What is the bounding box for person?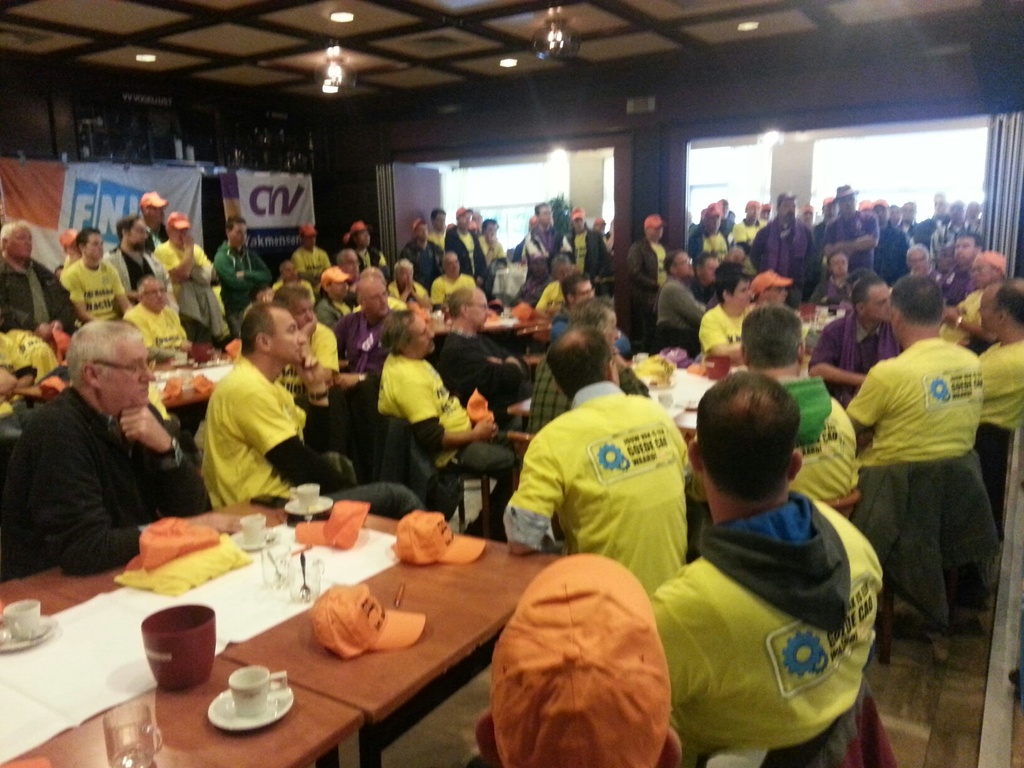
x1=55, y1=225, x2=132, y2=324.
